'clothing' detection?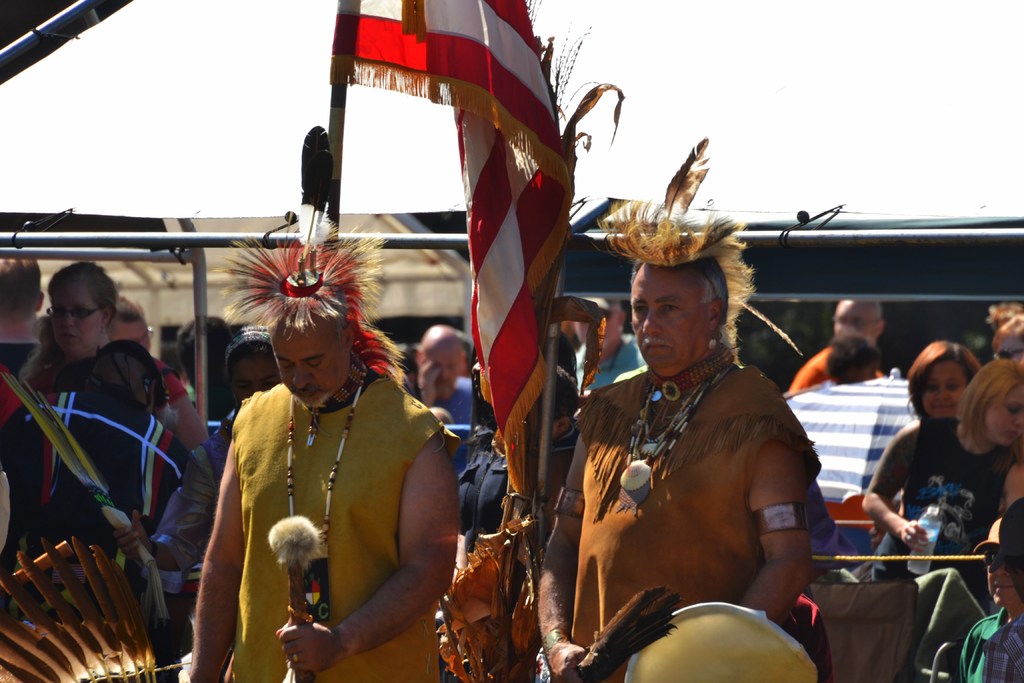
<region>571, 349, 816, 679</region>
